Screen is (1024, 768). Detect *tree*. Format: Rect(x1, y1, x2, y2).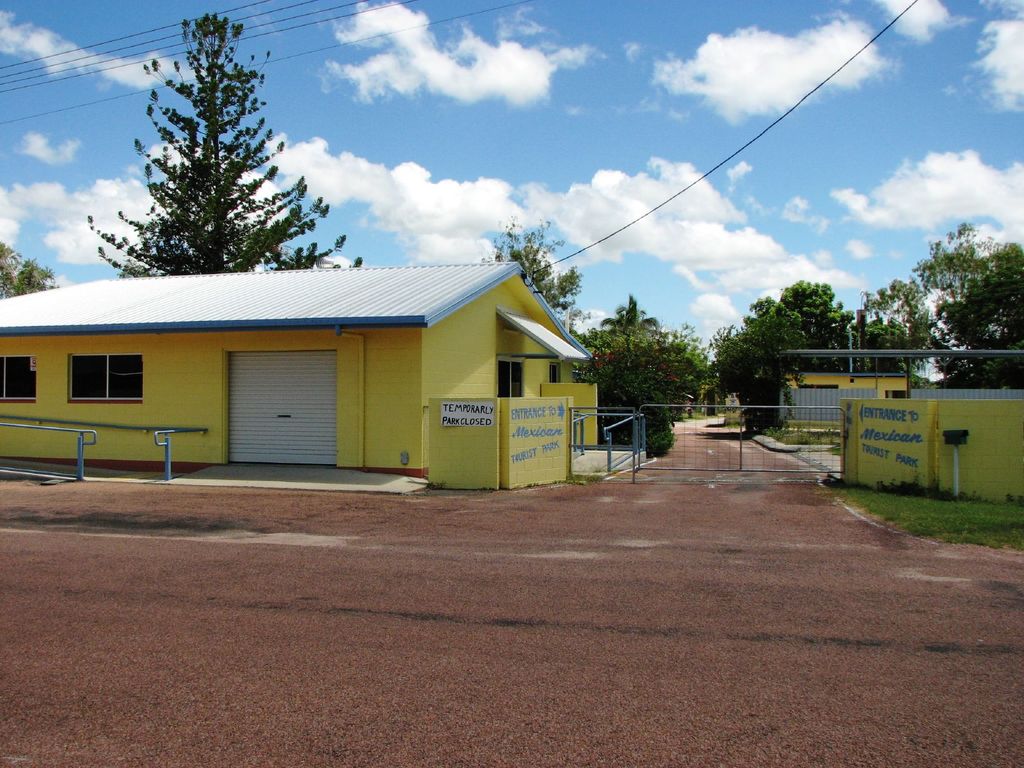
Rect(919, 278, 1023, 386).
